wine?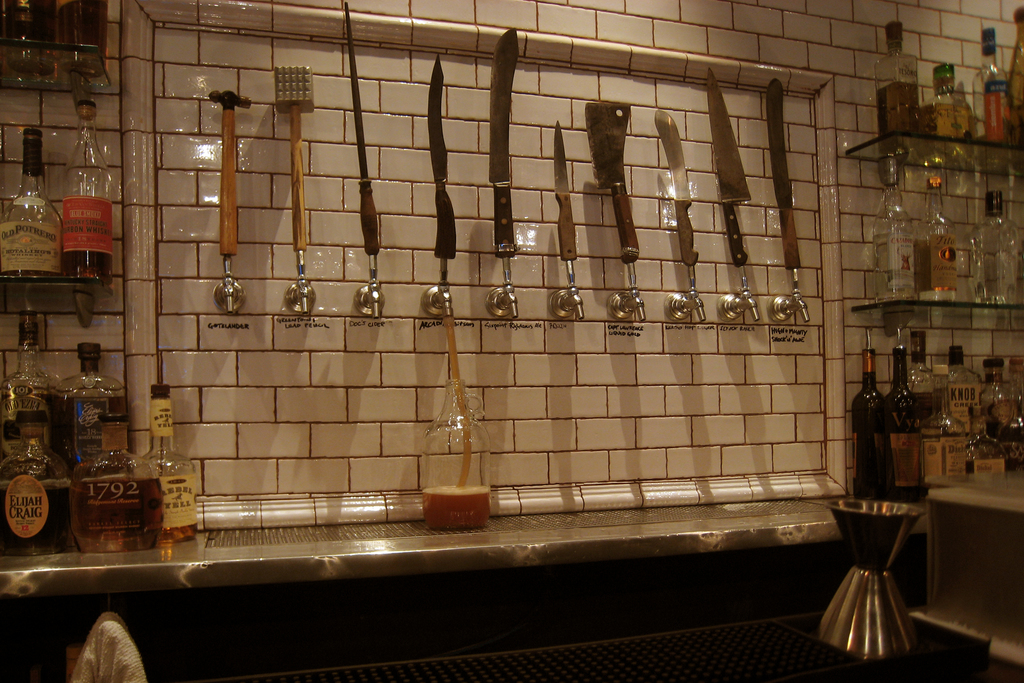
left=845, top=346, right=886, bottom=502
